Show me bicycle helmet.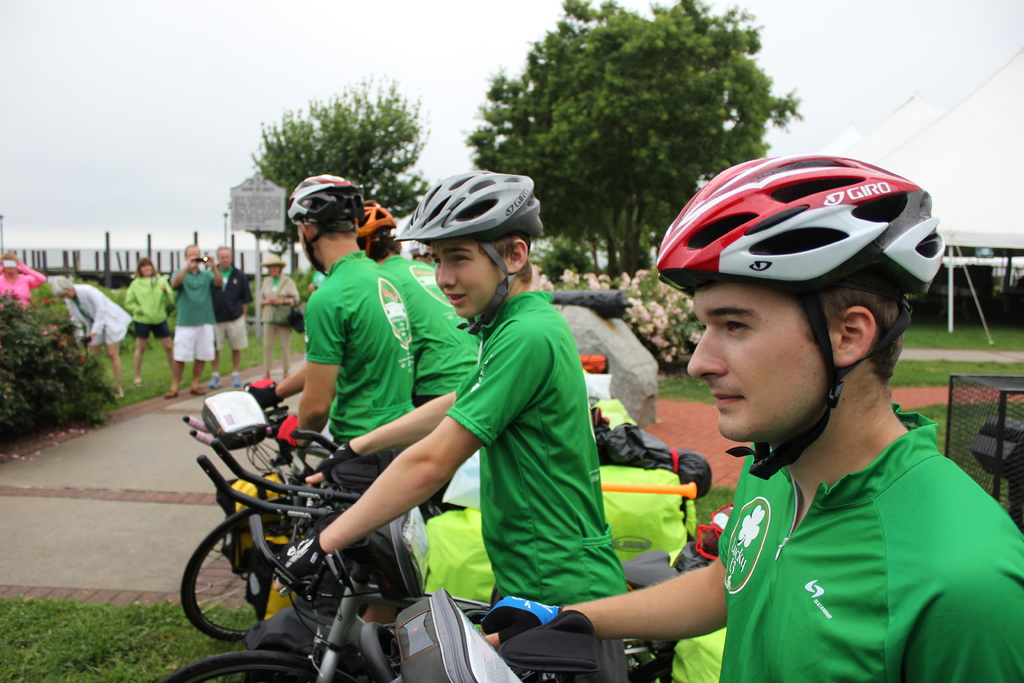
bicycle helmet is here: rect(385, 168, 540, 329).
